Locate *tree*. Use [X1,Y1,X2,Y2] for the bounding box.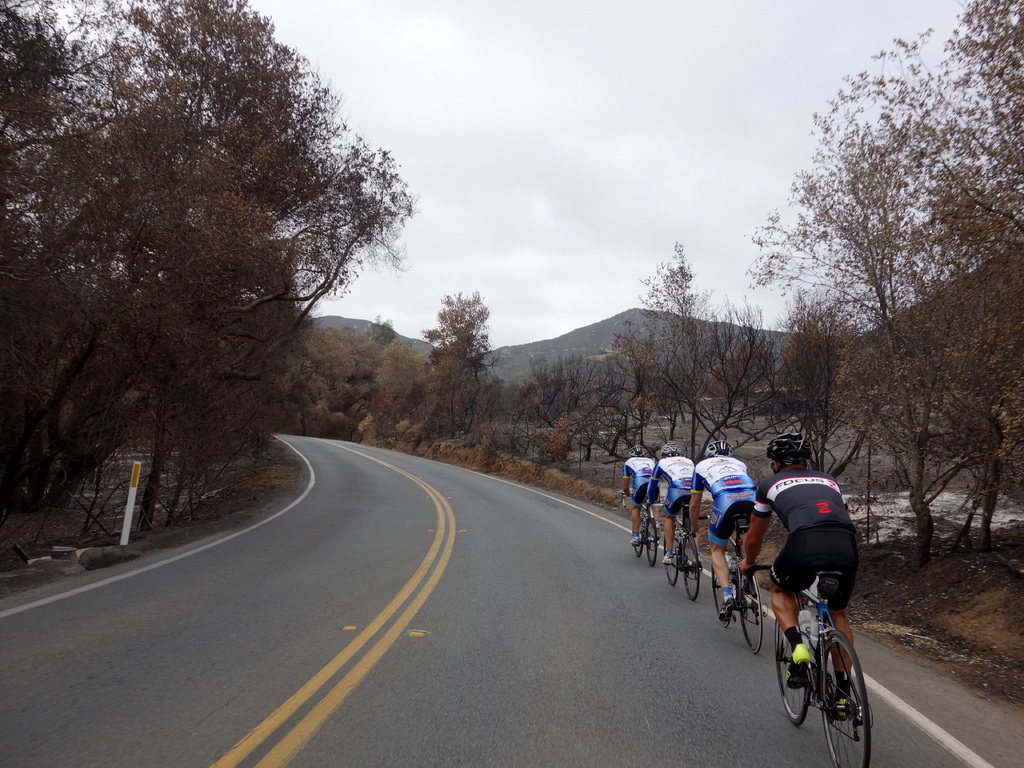
[17,12,432,494].
